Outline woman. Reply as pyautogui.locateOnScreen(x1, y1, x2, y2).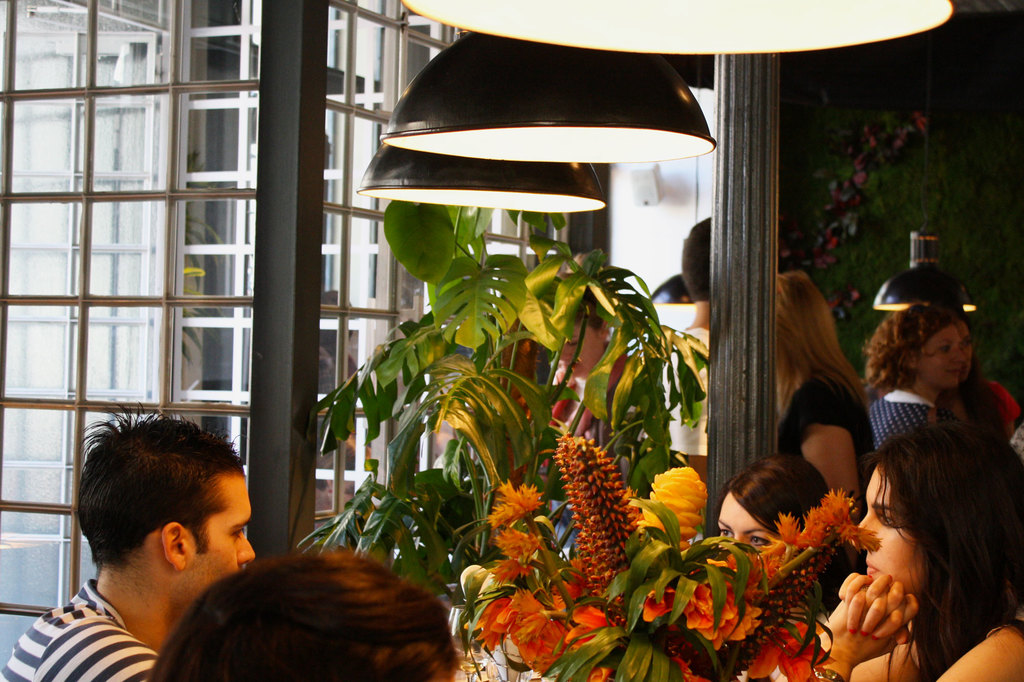
pyautogui.locateOnScreen(766, 269, 881, 519).
